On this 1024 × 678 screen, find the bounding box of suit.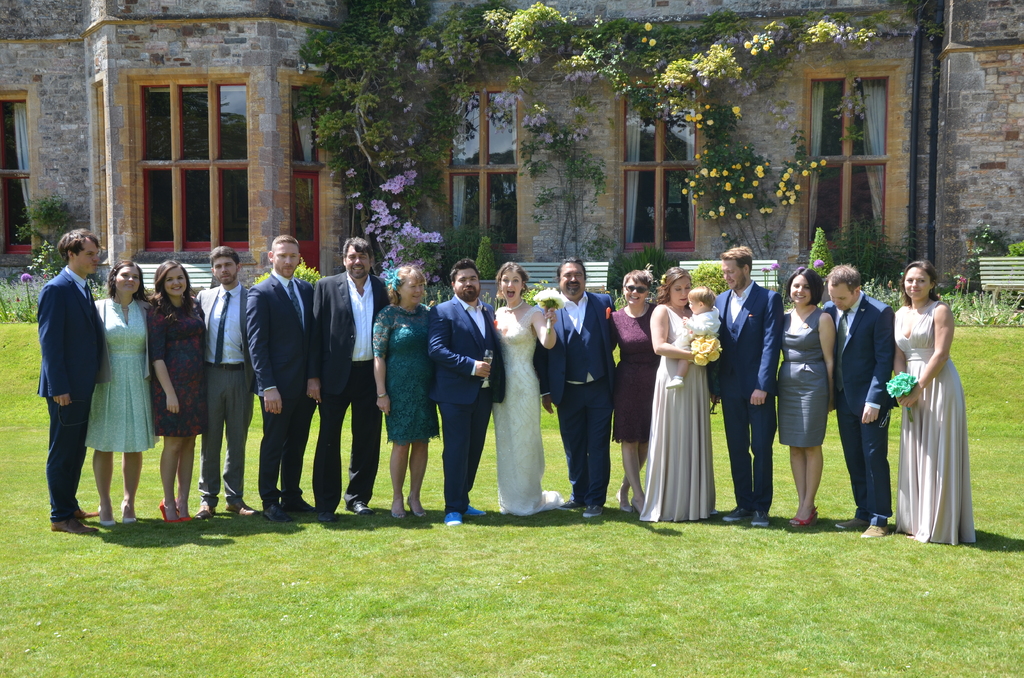
Bounding box: region(193, 284, 248, 501).
